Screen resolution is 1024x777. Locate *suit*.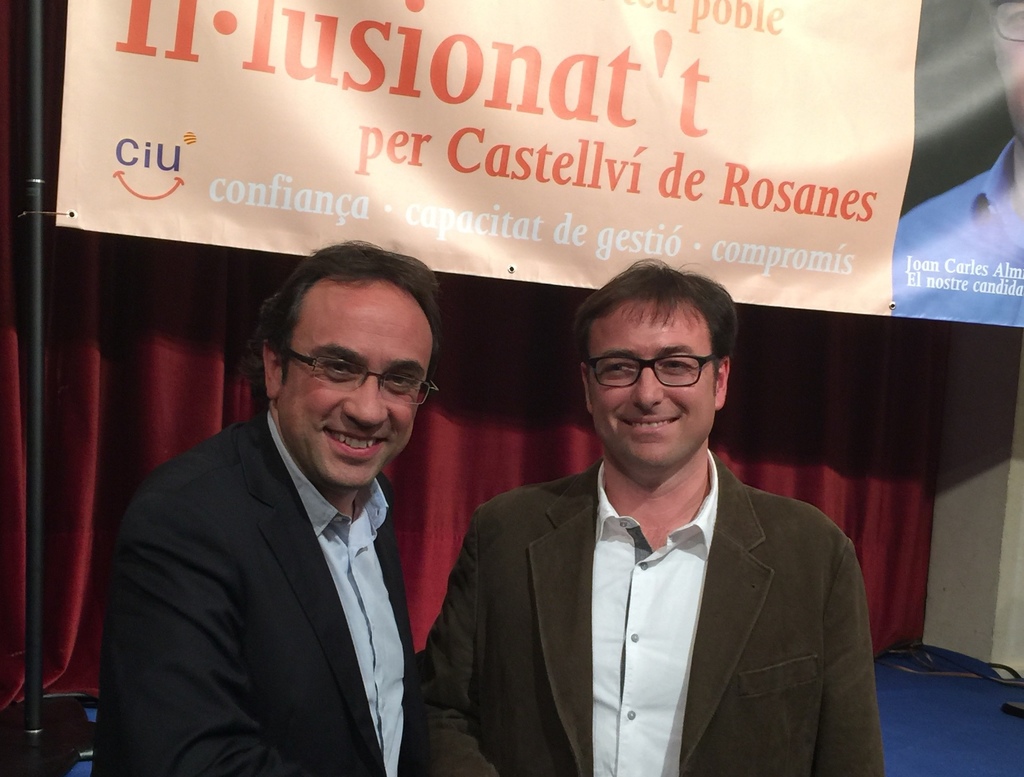
pyautogui.locateOnScreen(86, 403, 421, 776).
